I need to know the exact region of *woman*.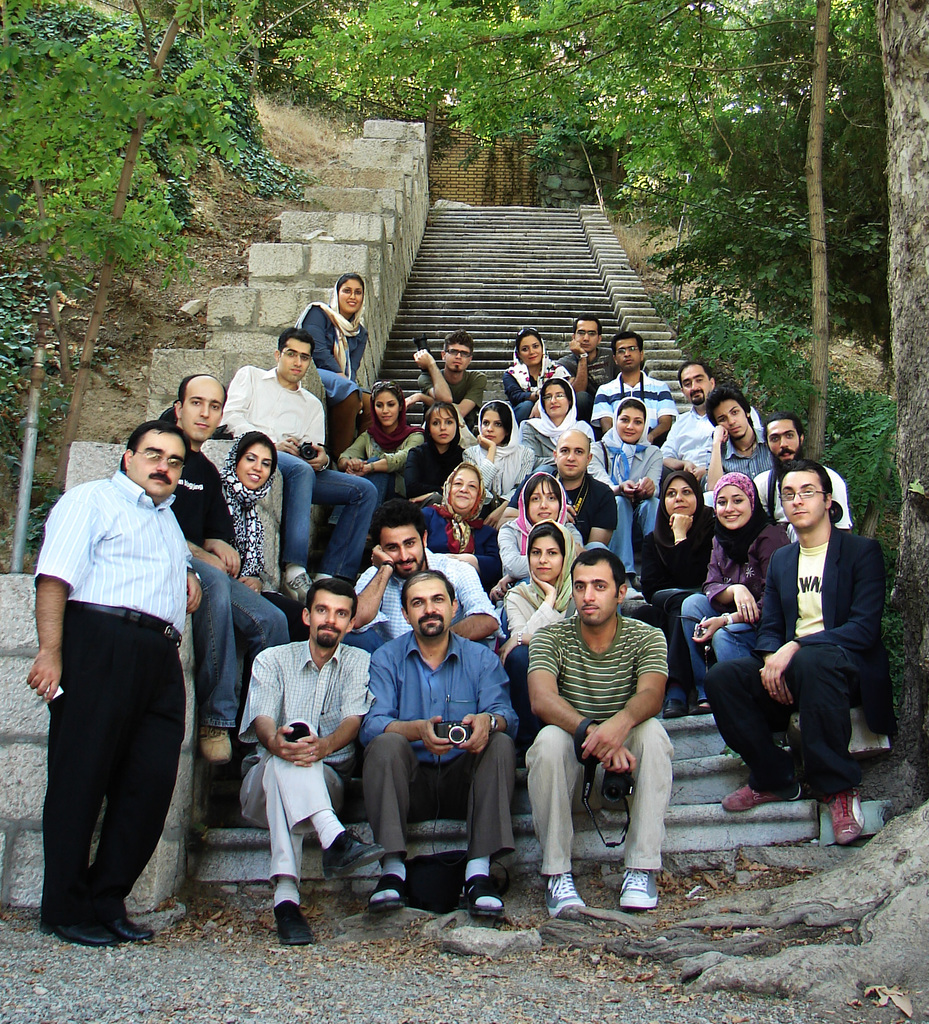
Region: box(294, 273, 368, 458).
